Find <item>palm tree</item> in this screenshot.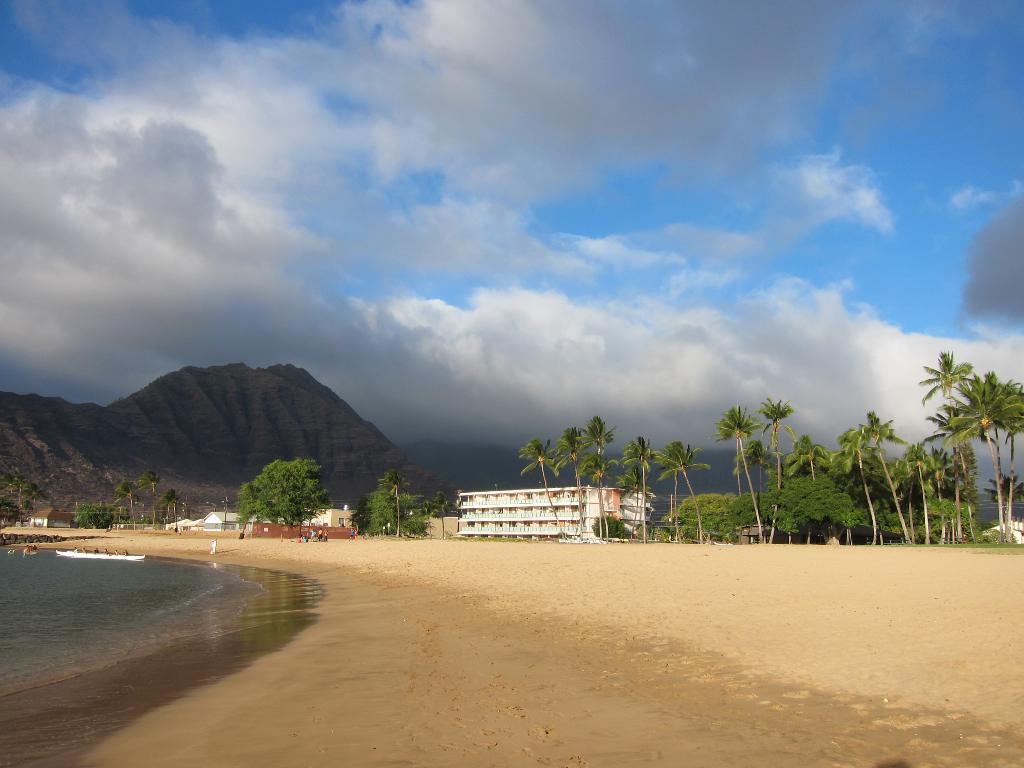
The bounding box for <item>palm tree</item> is <bbox>753, 394, 793, 452</bbox>.
